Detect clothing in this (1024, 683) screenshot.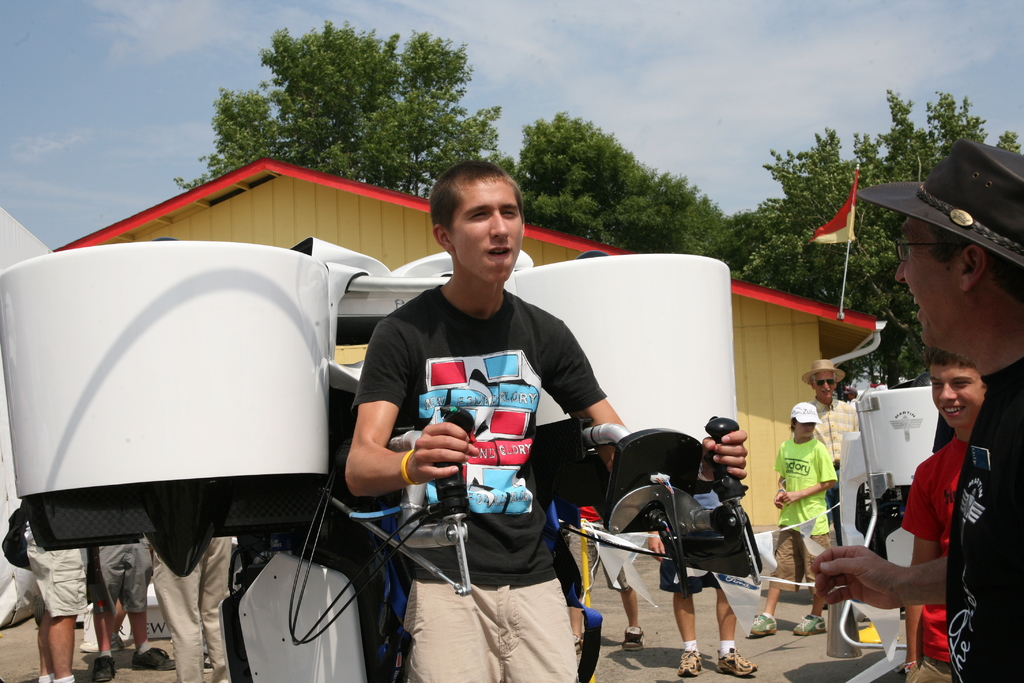
Detection: 154 529 232 682.
